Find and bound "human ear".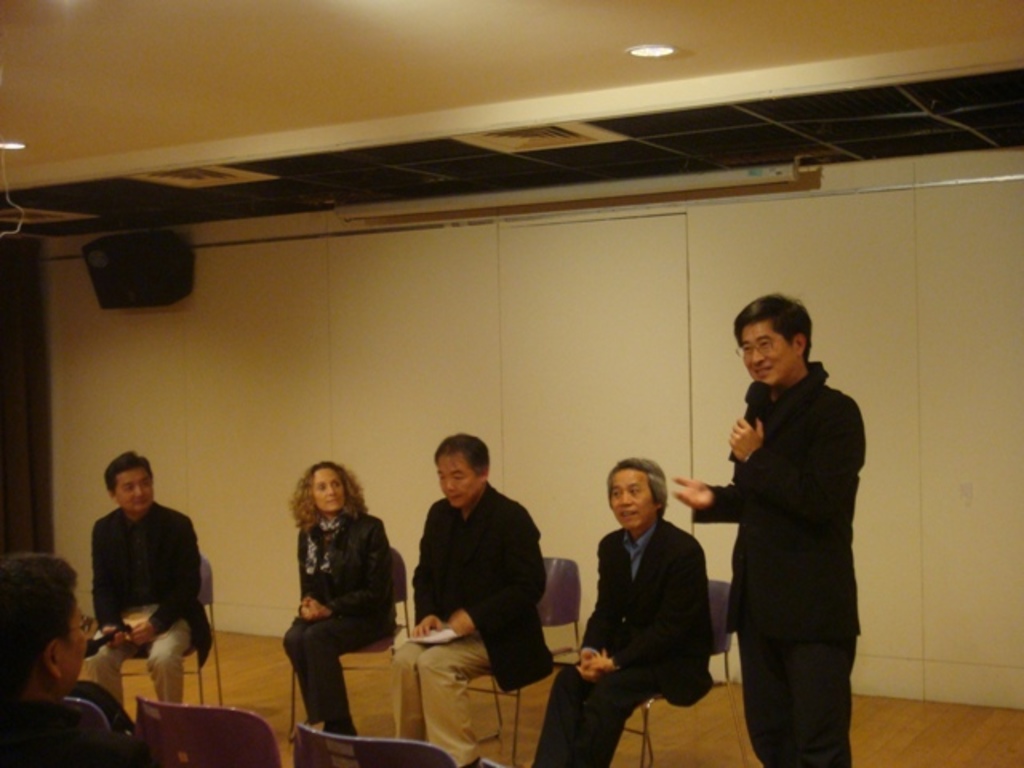
Bound: {"left": 792, "top": 333, "right": 803, "bottom": 349}.
